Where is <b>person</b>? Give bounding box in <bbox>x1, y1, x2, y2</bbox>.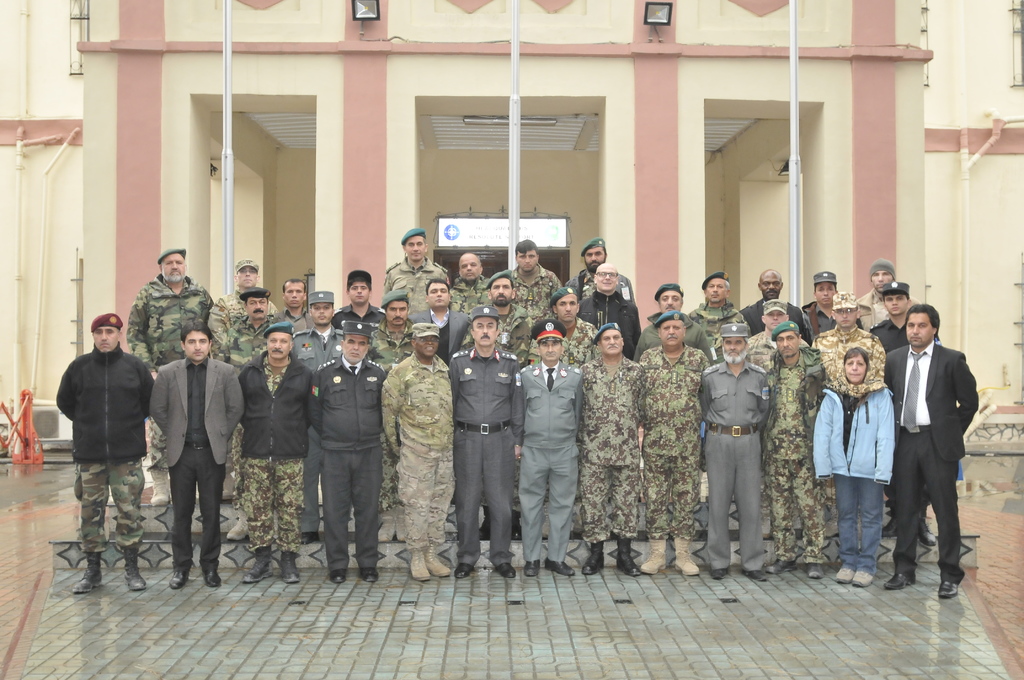
<bbox>413, 279, 470, 368</bbox>.
